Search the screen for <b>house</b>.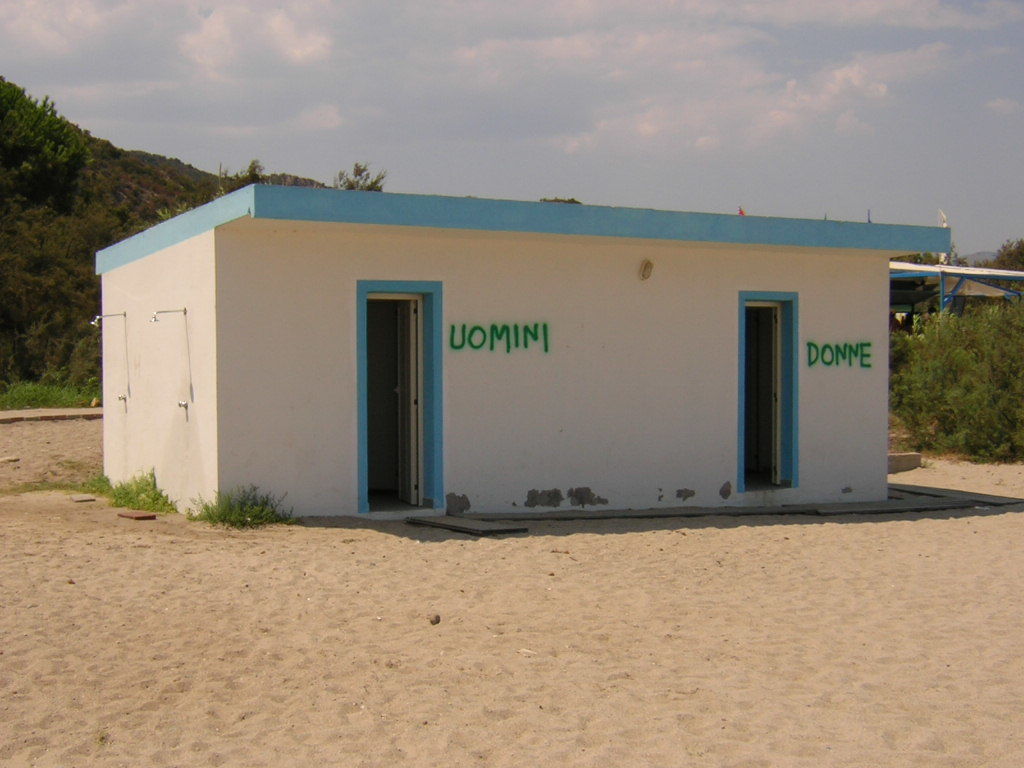
Found at [left=891, top=257, right=1015, bottom=347].
